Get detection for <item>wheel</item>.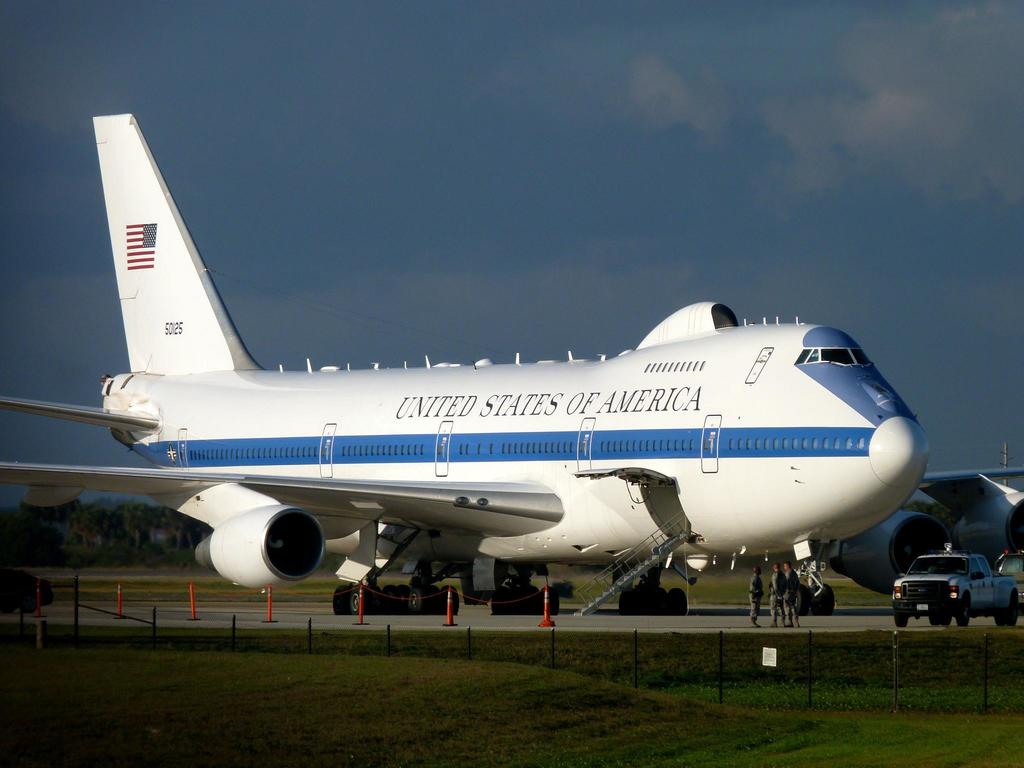
Detection: [927, 611, 953, 626].
